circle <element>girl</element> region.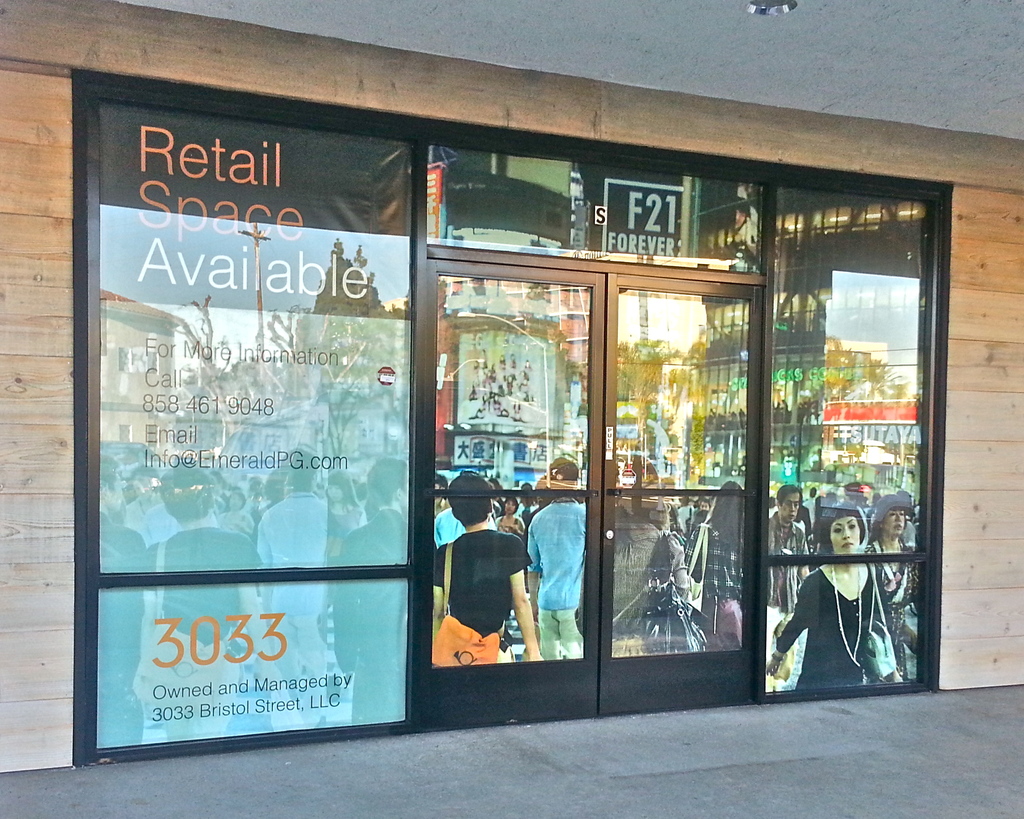
Region: x1=859, y1=501, x2=922, y2=678.
